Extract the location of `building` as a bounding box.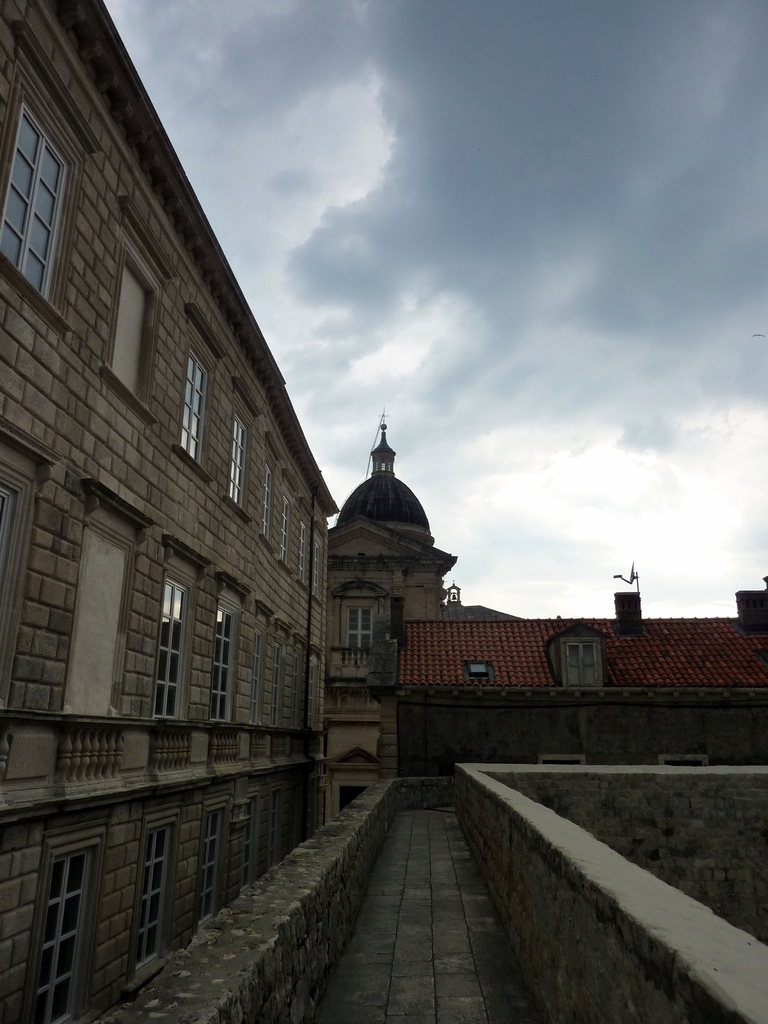
x1=0, y1=0, x2=458, y2=1023.
